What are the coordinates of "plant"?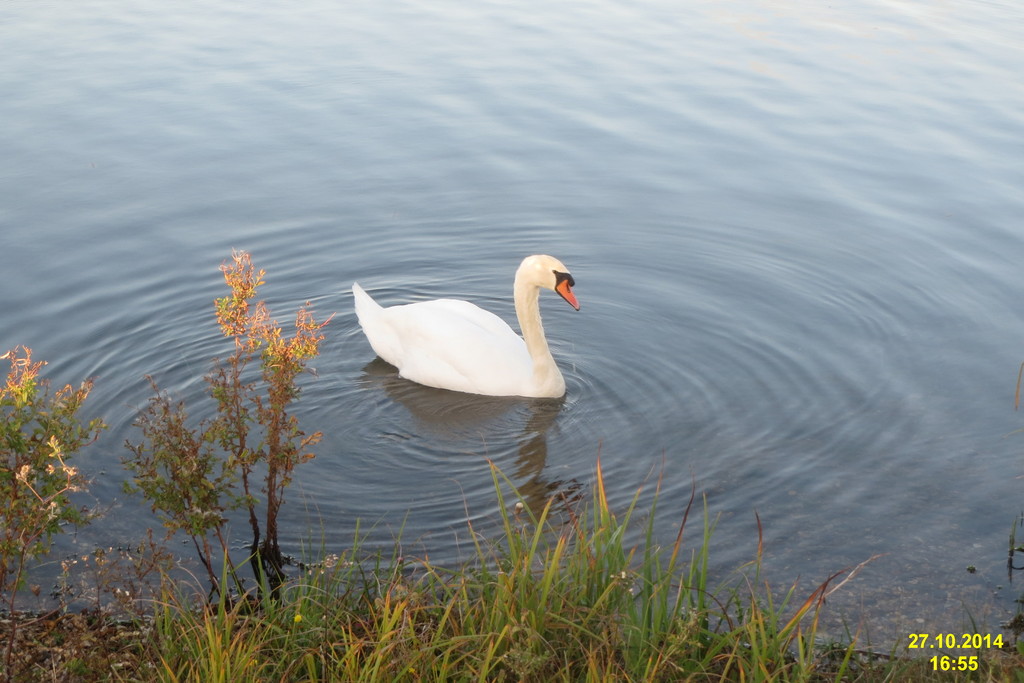
[x1=190, y1=247, x2=330, y2=572].
